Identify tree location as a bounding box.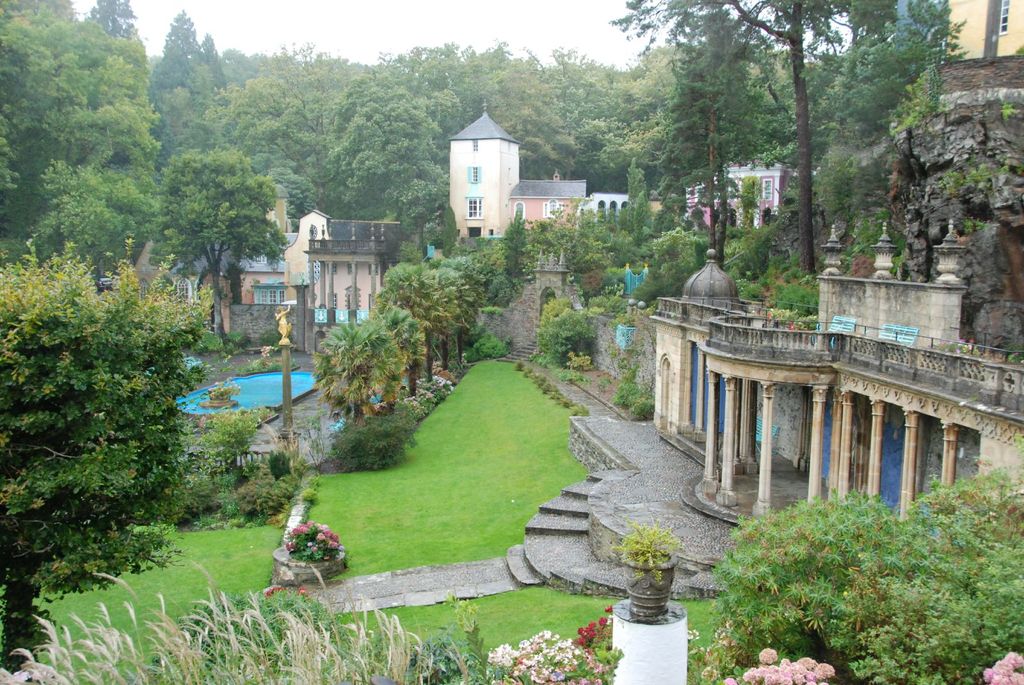
[x1=0, y1=0, x2=168, y2=274].
